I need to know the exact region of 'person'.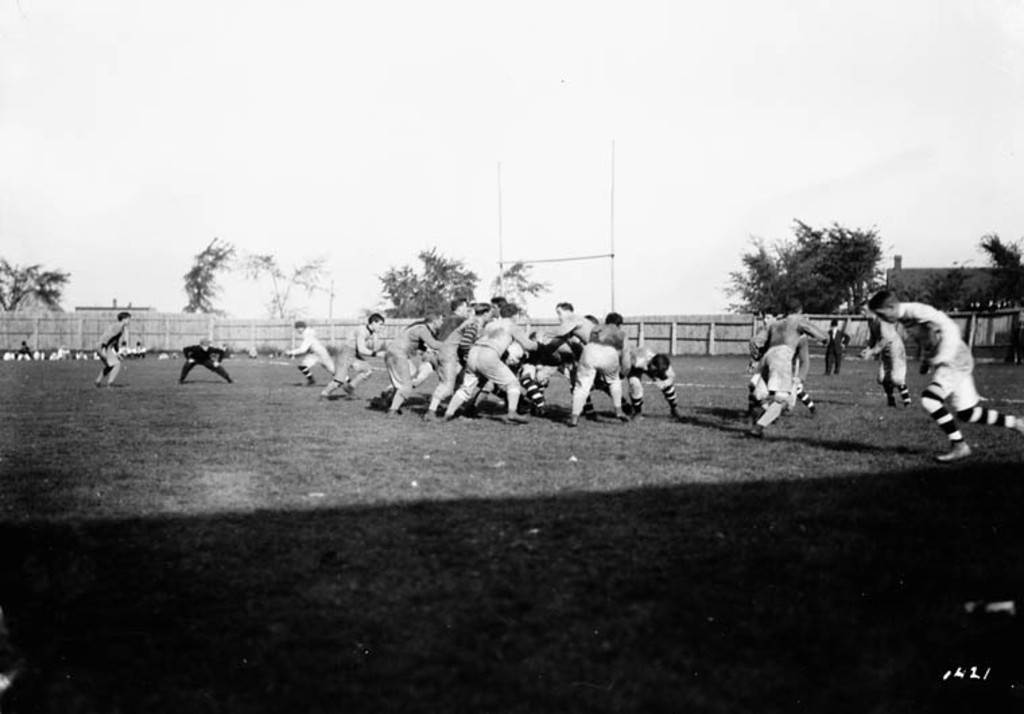
Region: [left=786, top=333, right=814, bottom=416].
